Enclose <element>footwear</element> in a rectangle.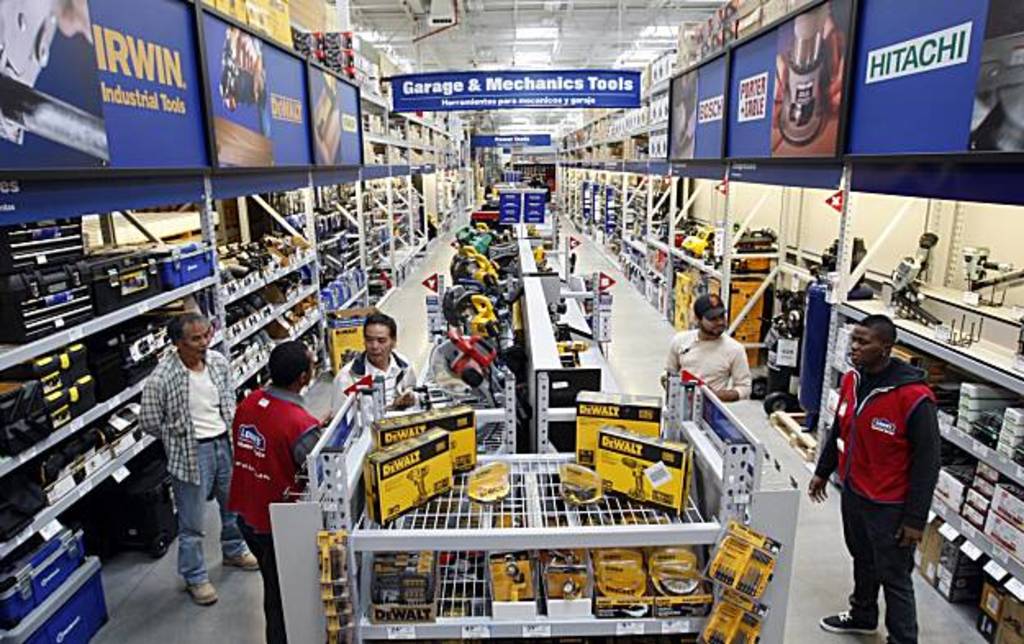
detection(192, 582, 213, 605).
